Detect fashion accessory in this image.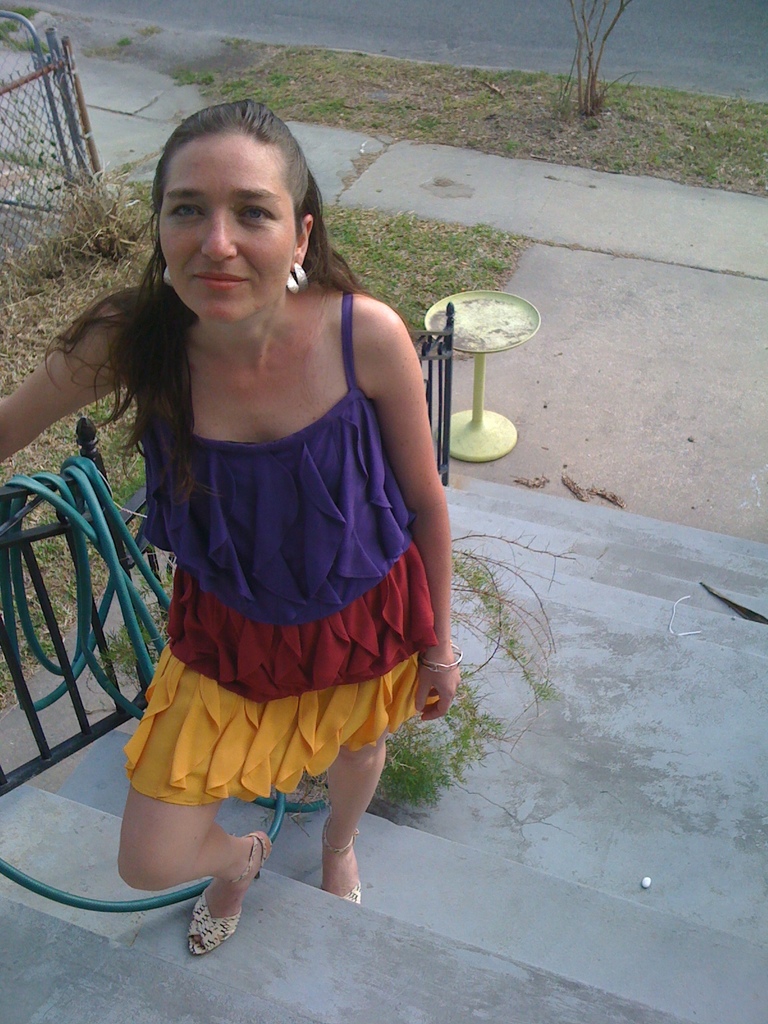
Detection: [x1=317, y1=838, x2=360, y2=903].
